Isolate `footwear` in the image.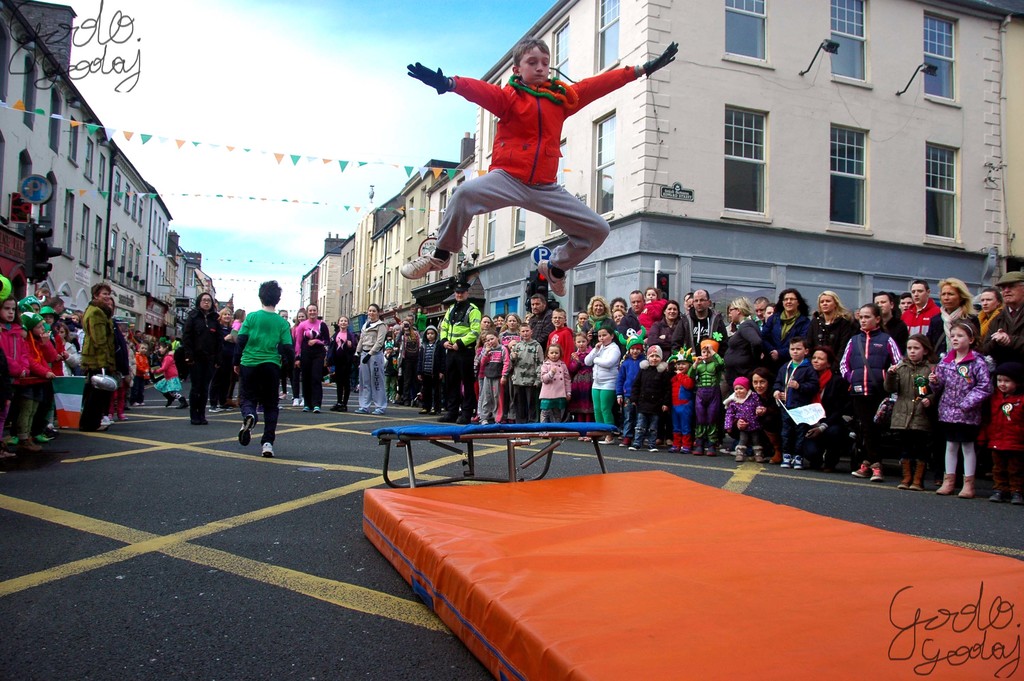
Isolated region: [left=18, top=436, right=43, bottom=451].
